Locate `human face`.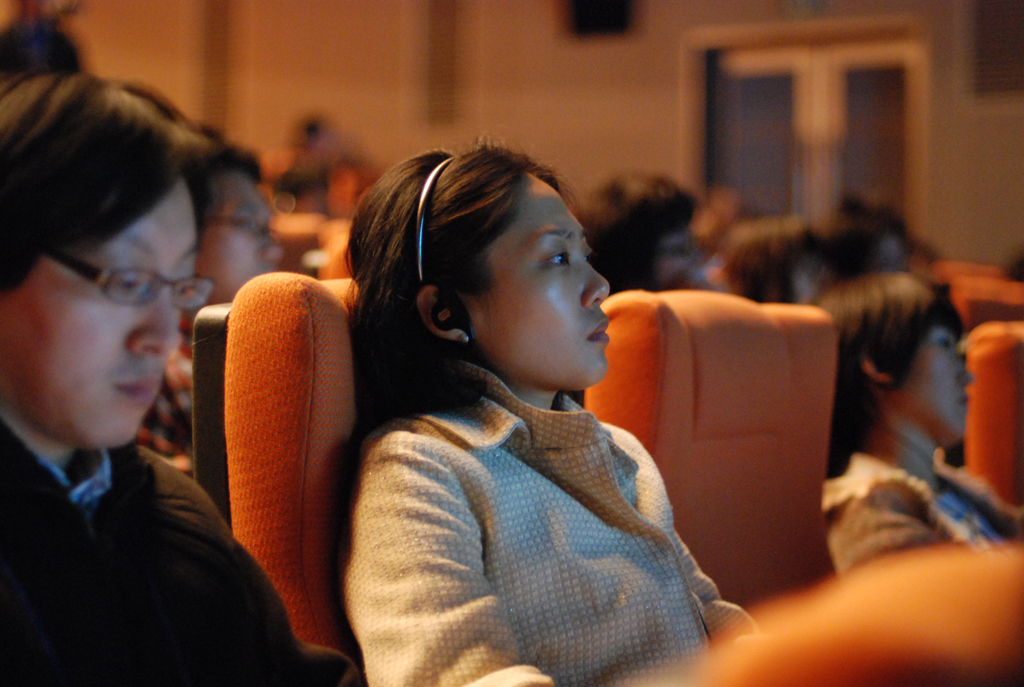
Bounding box: 201:166:278:308.
